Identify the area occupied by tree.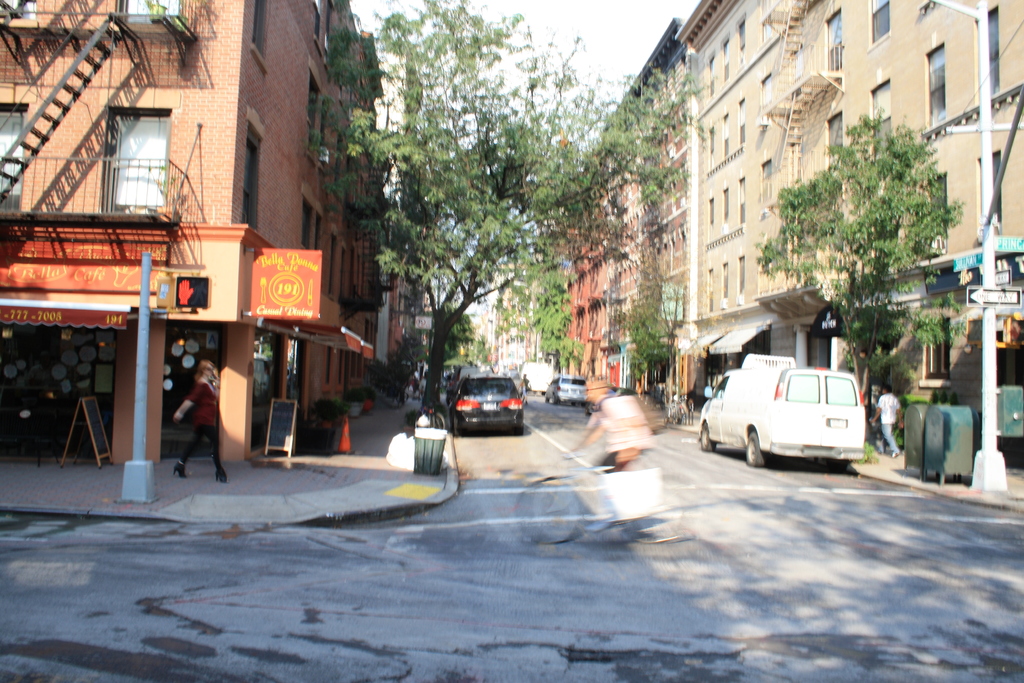
Area: rect(619, 267, 687, 372).
